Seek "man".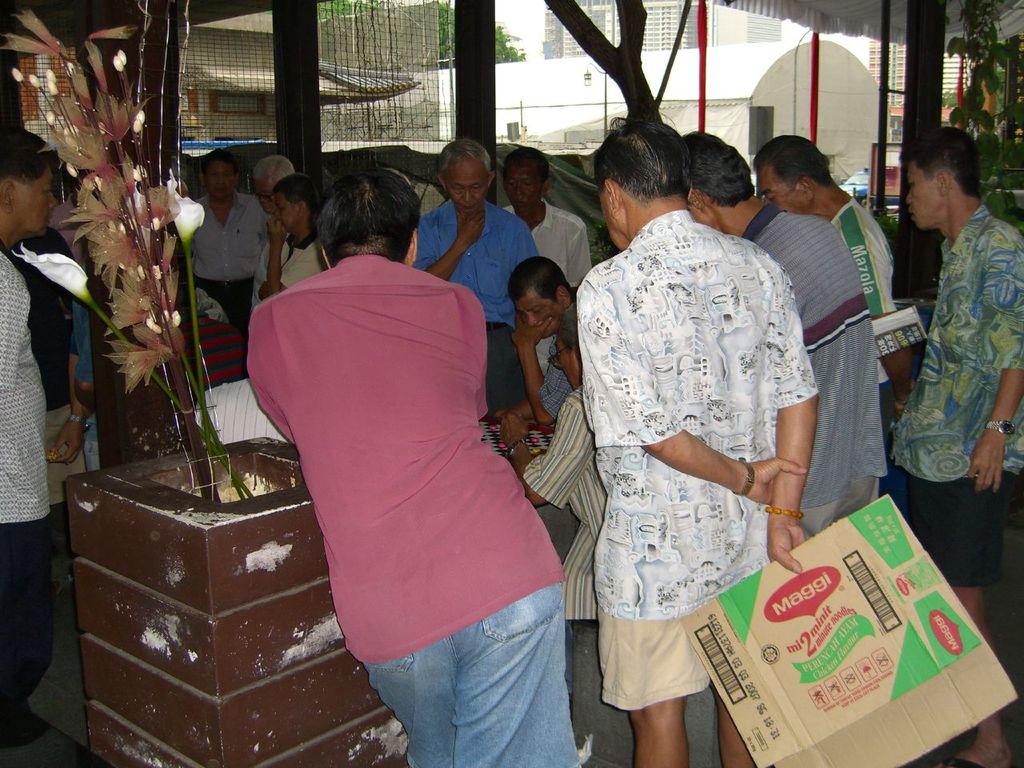
detection(518, 255, 573, 423).
